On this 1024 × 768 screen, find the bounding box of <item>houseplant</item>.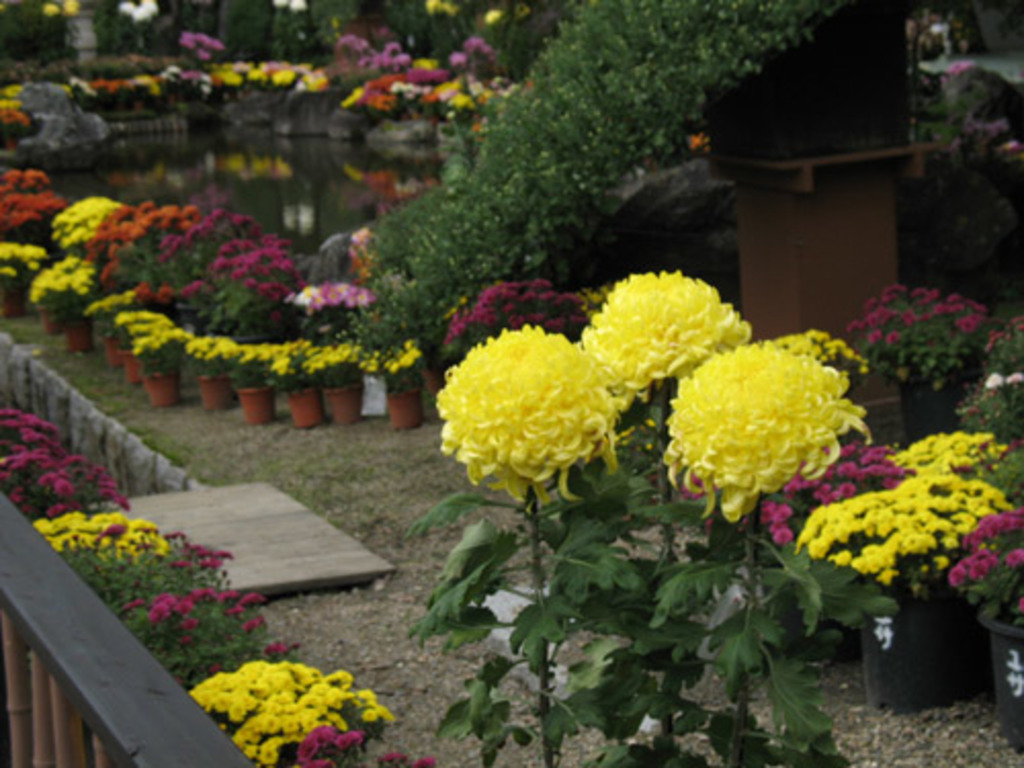
Bounding box: {"left": 104, "top": 303, "right": 145, "bottom": 365}.
